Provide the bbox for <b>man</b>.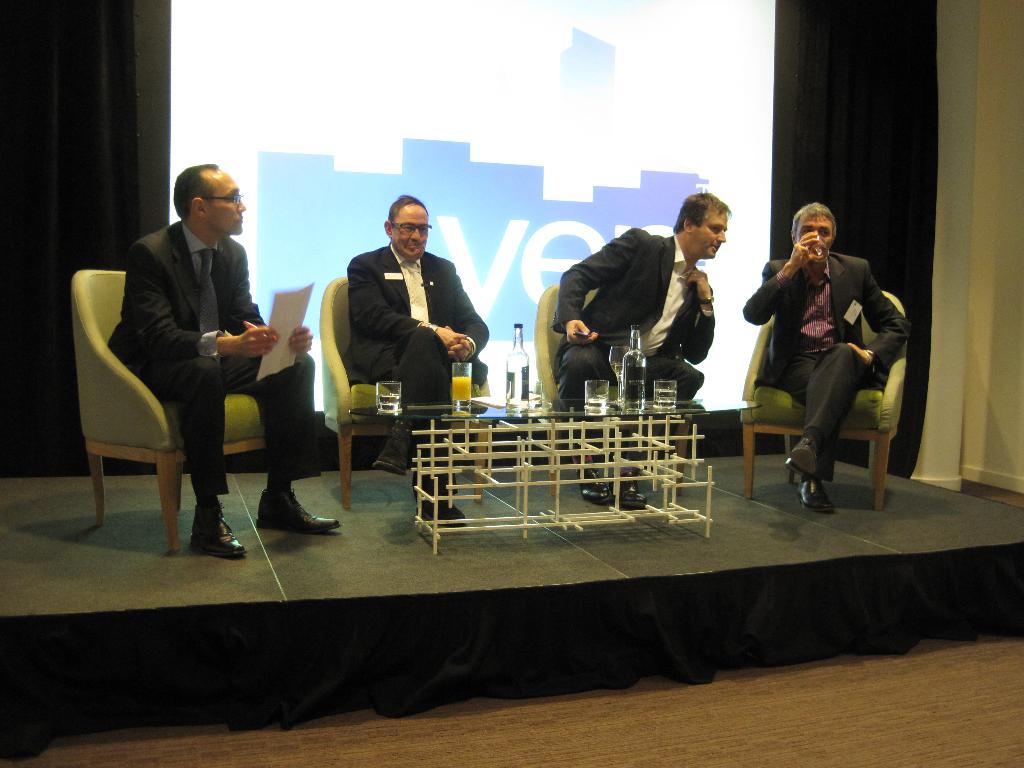
(x1=346, y1=195, x2=493, y2=528).
